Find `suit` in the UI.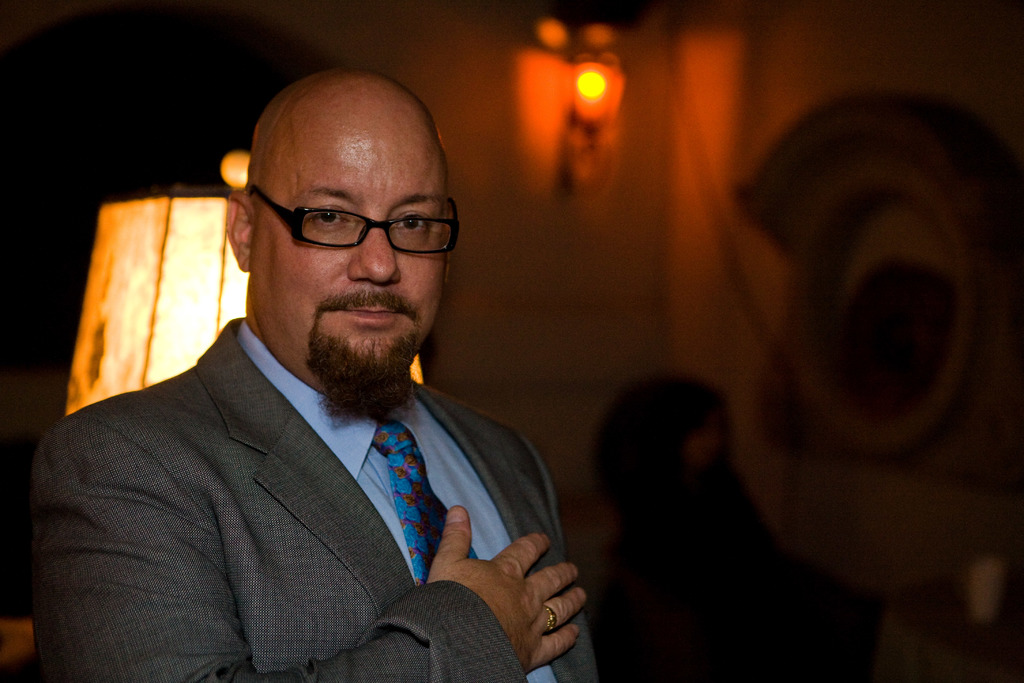
UI element at (x1=29, y1=235, x2=611, y2=677).
